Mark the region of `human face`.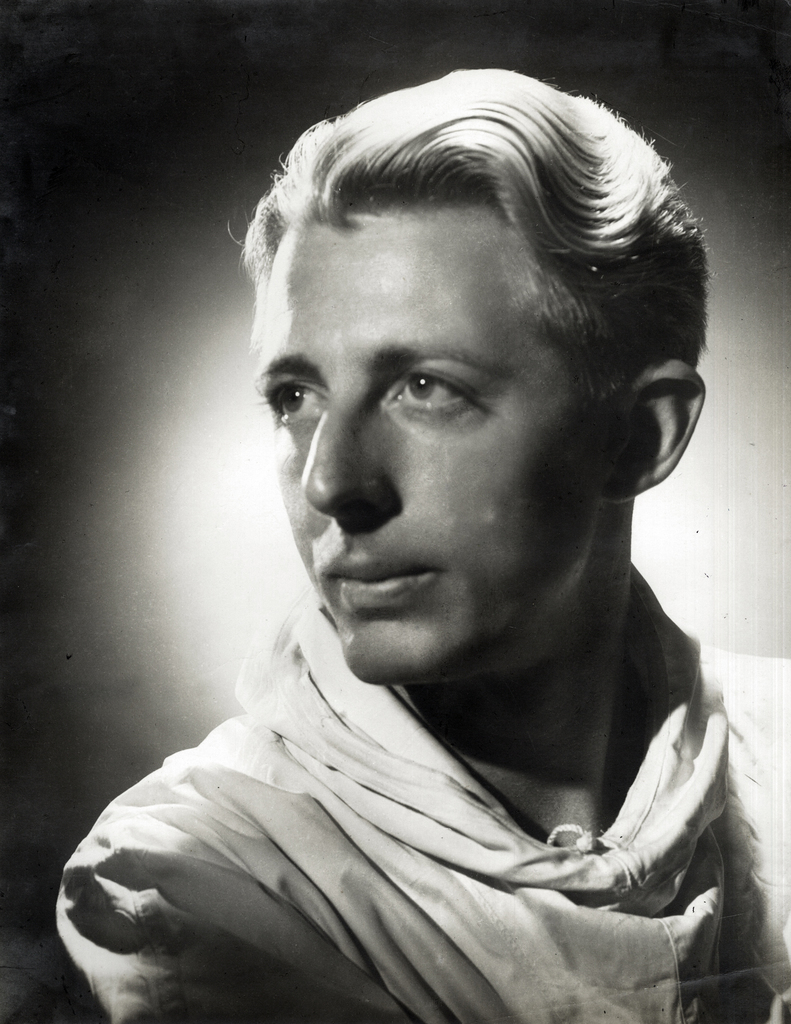
Region: [left=251, top=212, right=610, bottom=688].
